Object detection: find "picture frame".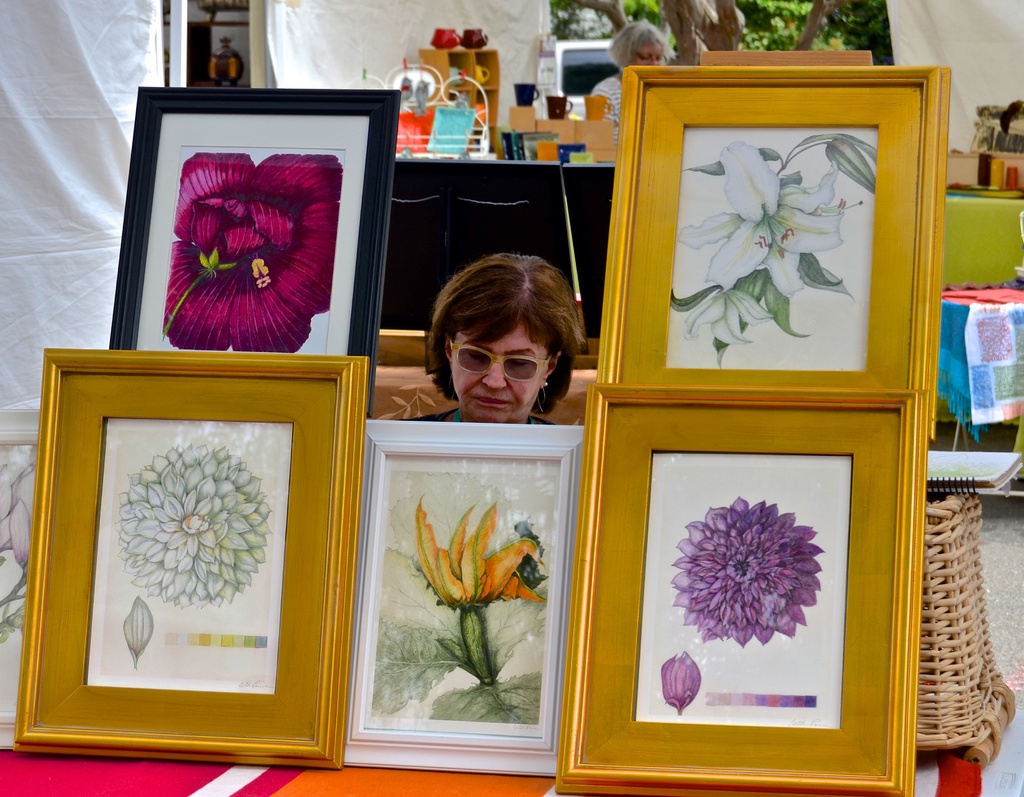
[14,346,369,767].
